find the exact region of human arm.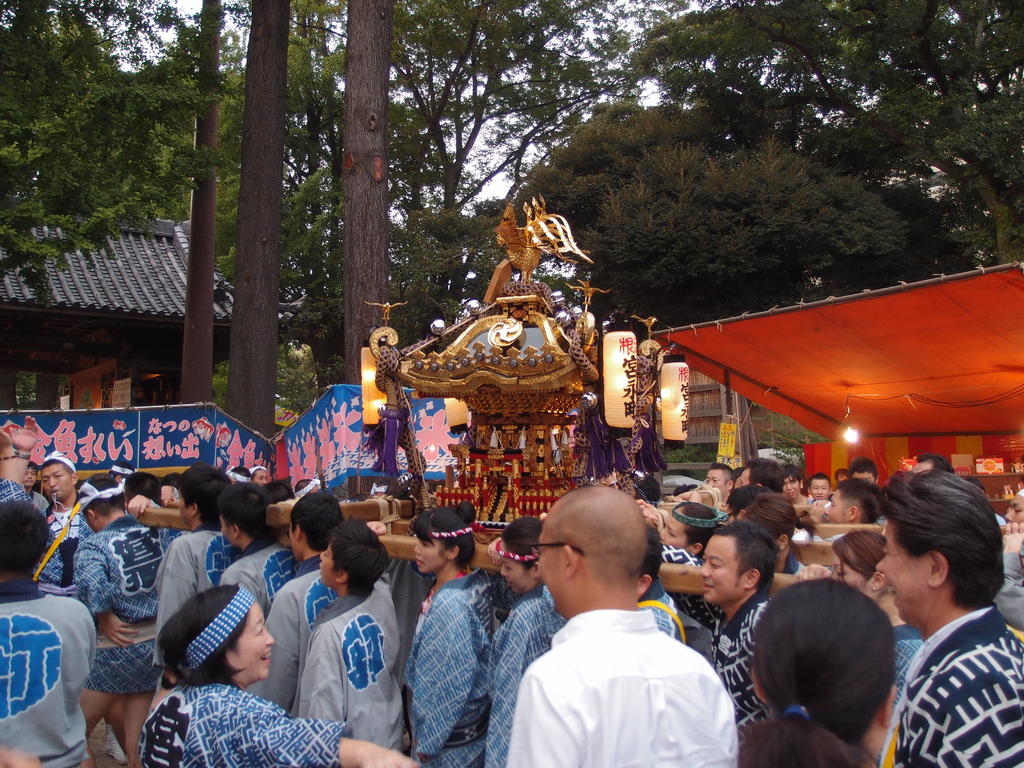
Exact region: select_region(150, 547, 201, 684).
